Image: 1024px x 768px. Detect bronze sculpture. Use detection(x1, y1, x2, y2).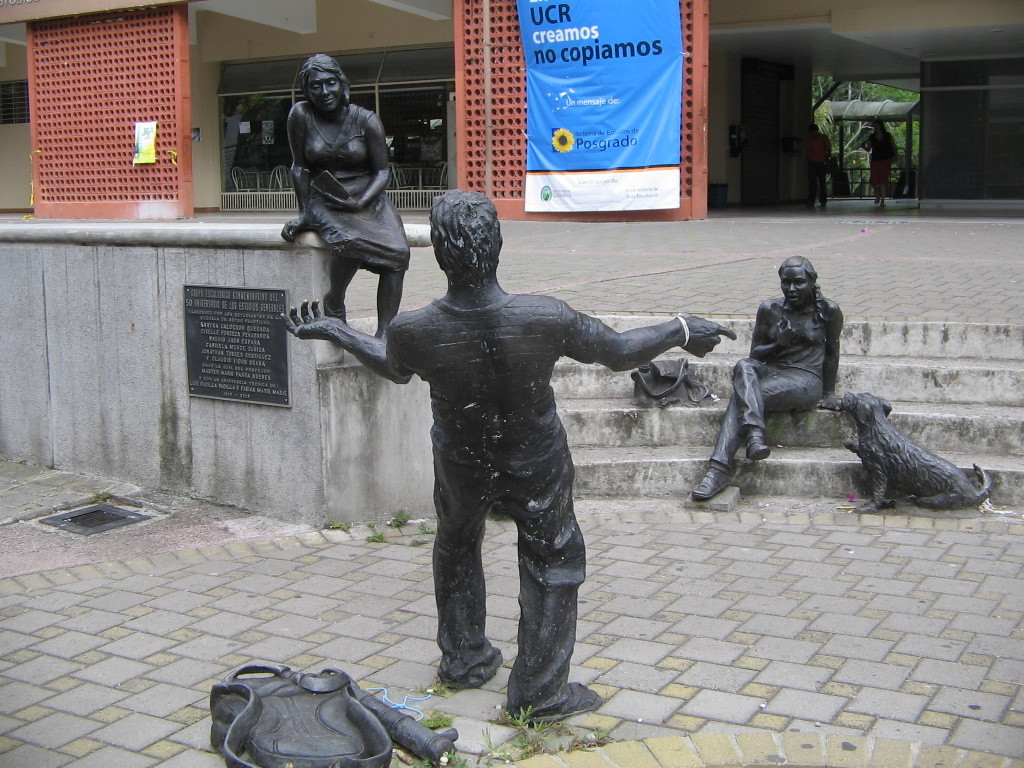
detection(274, 51, 408, 334).
